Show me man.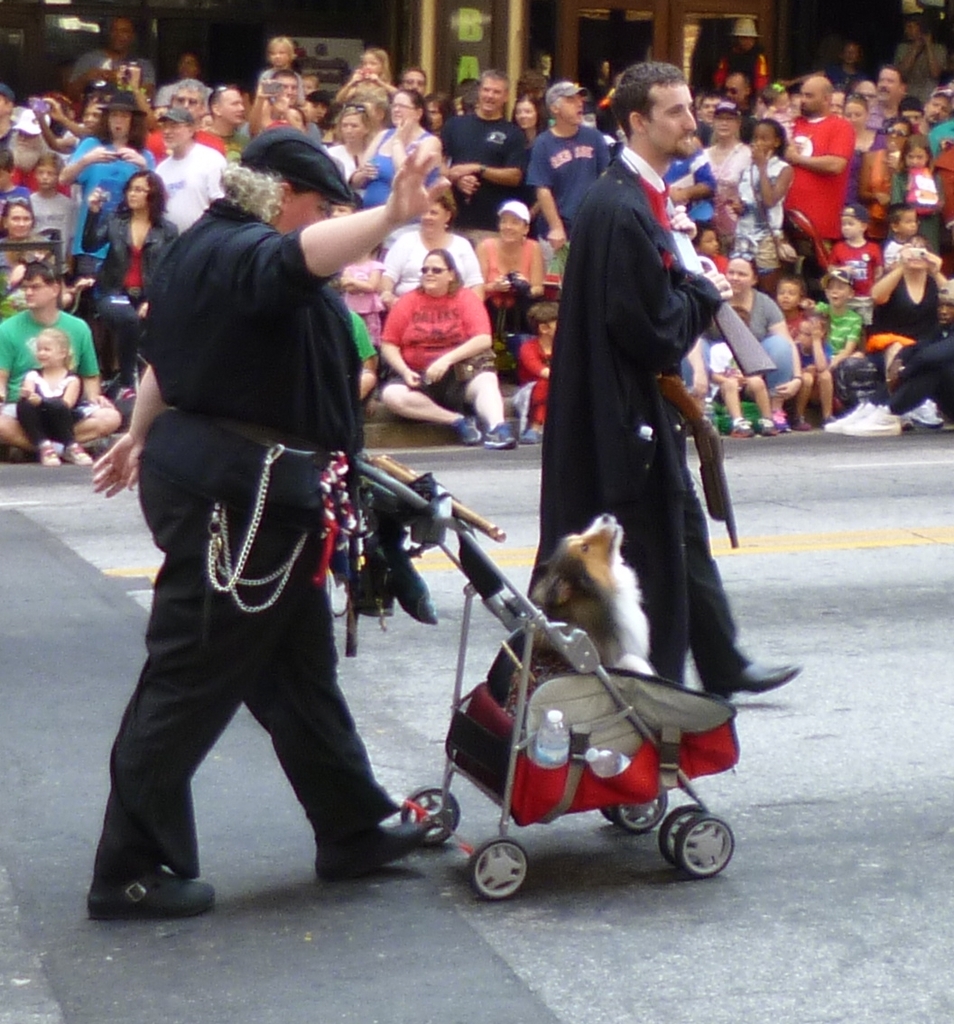
man is here: x1=69 y1=14 x2=153 y2=101.
